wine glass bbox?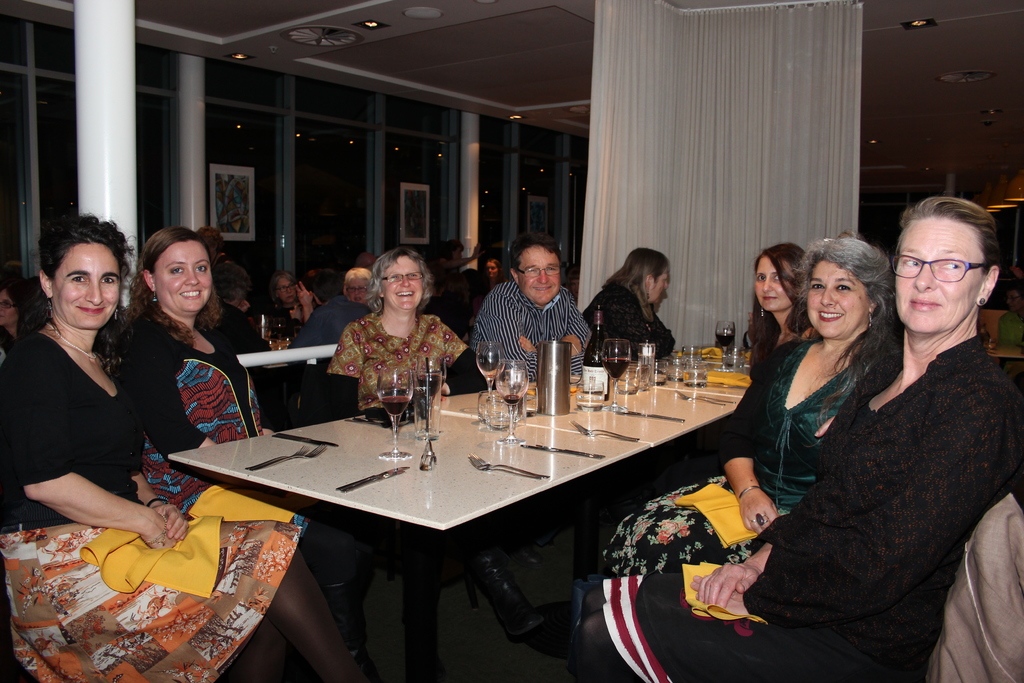
(602, 340, 630, 415)
